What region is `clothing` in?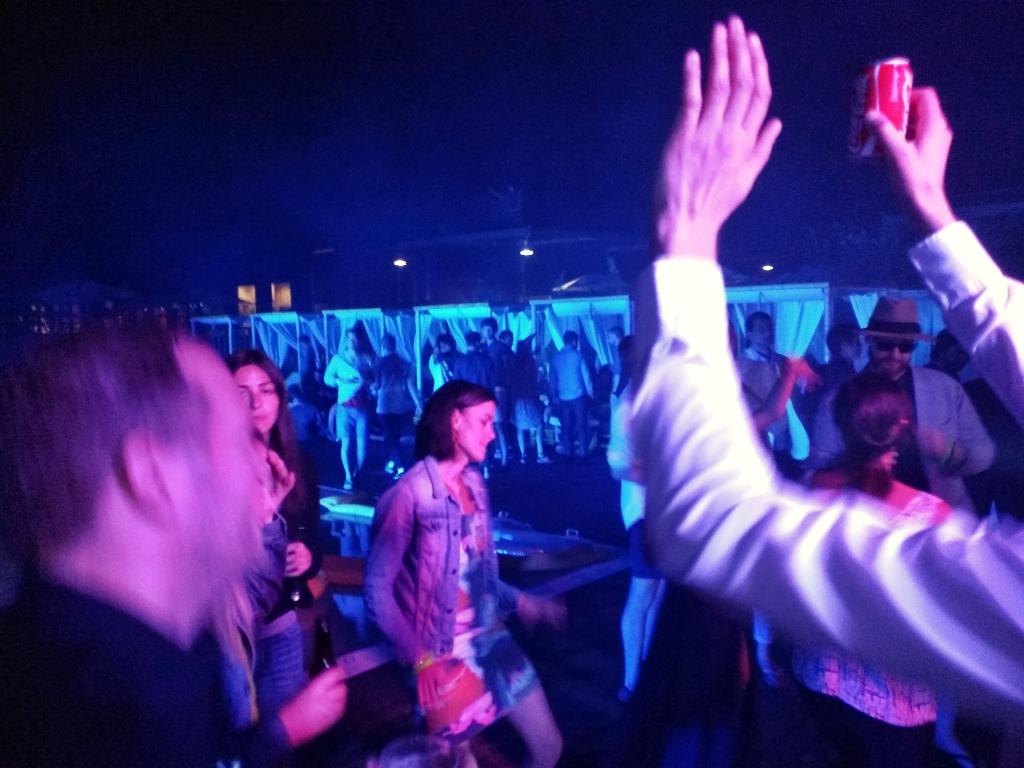
(x1=360, y1=397, x2=540, y2=757).
